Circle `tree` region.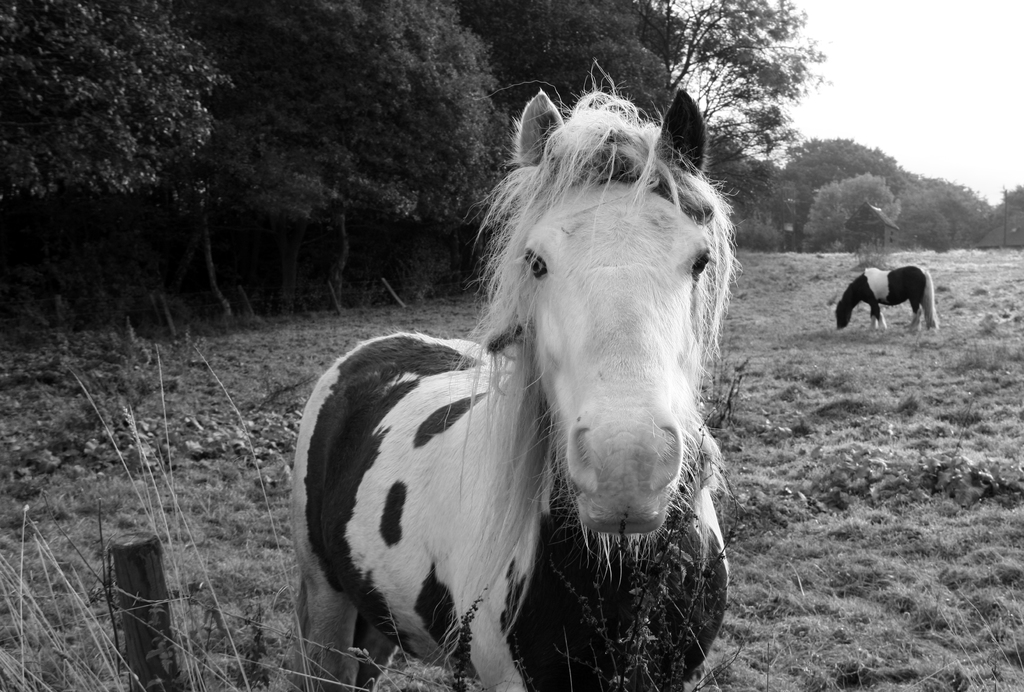
Region: (x1=811, y1=177, x2=897, y2=251).
